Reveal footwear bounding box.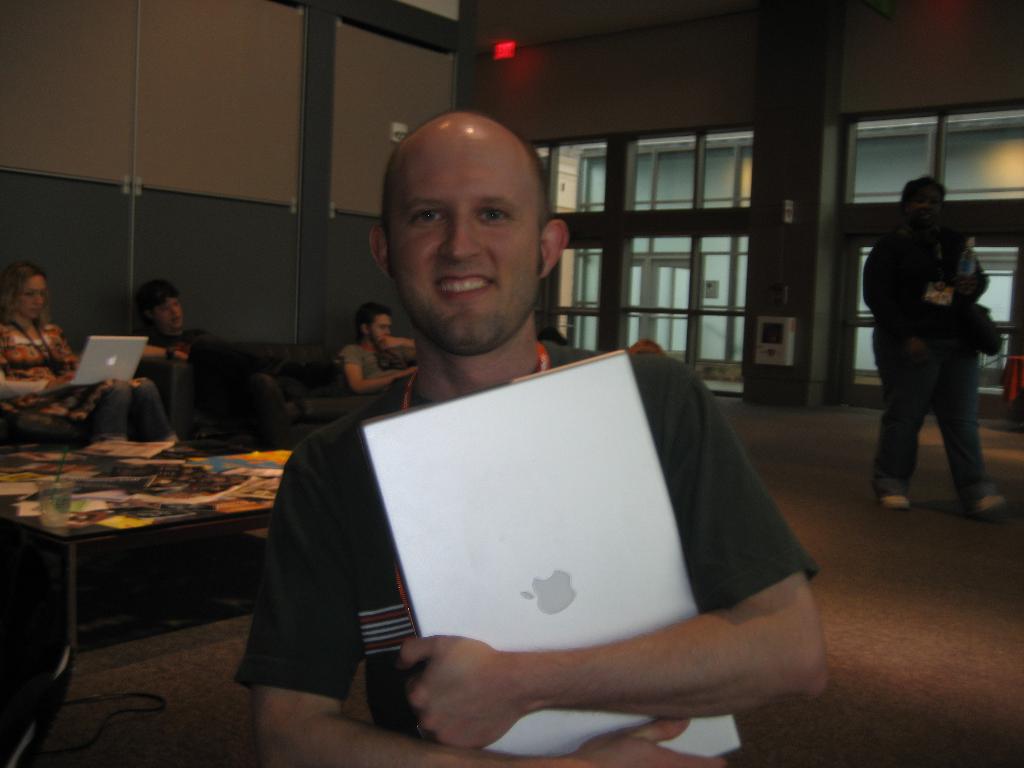
Revealed: bbox=[968, 490, 1007, 519].
